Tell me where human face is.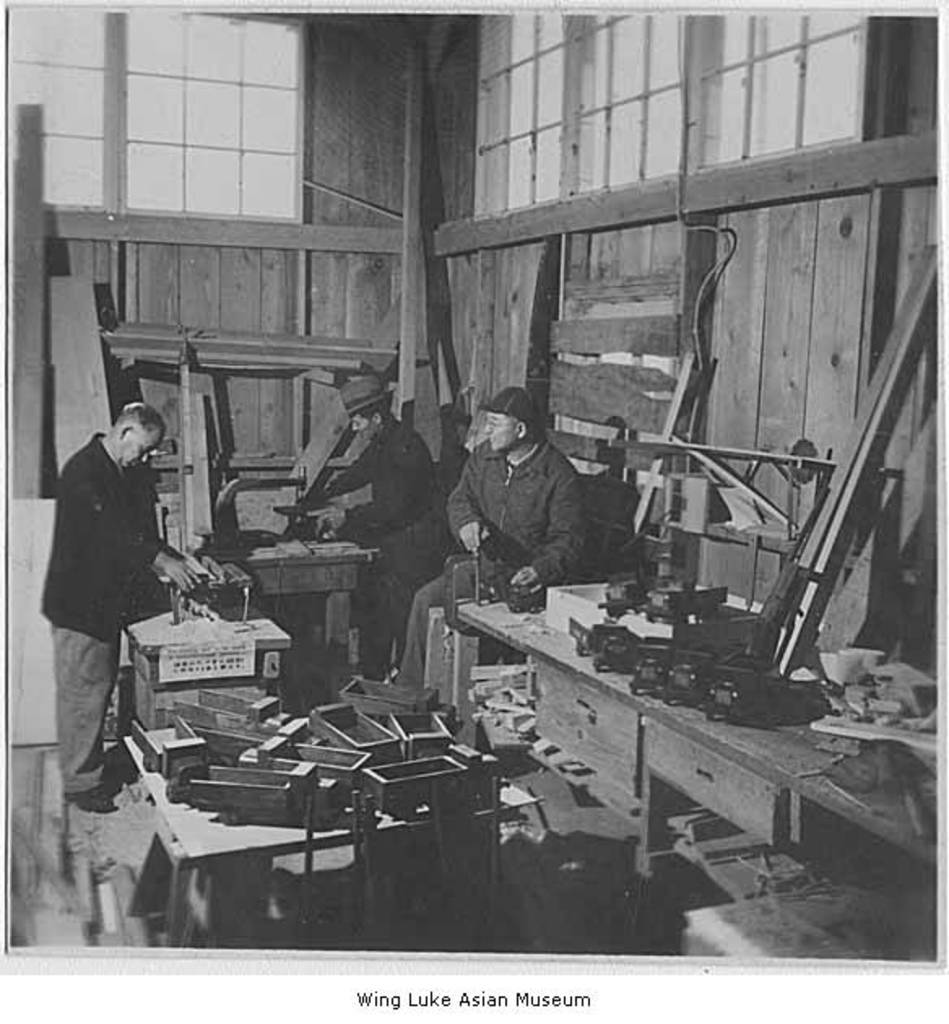
human face is at detection(483, 411, 518, 452).
